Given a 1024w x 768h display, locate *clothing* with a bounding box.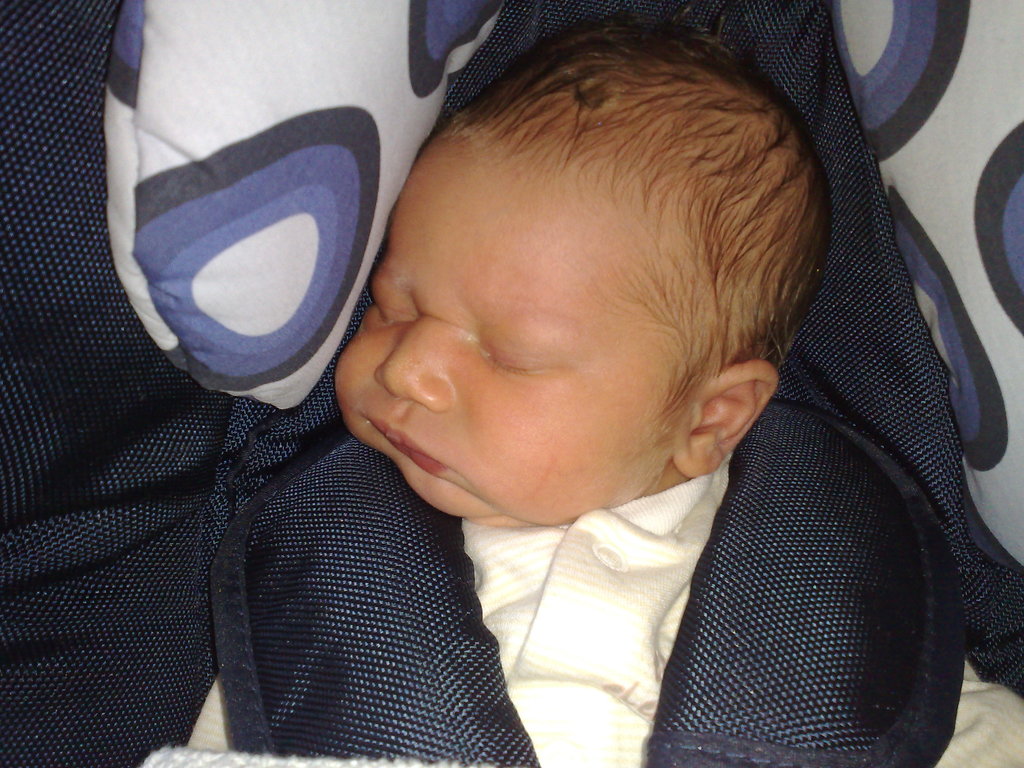
Located: select_region(192, 474, 1023, 766).
